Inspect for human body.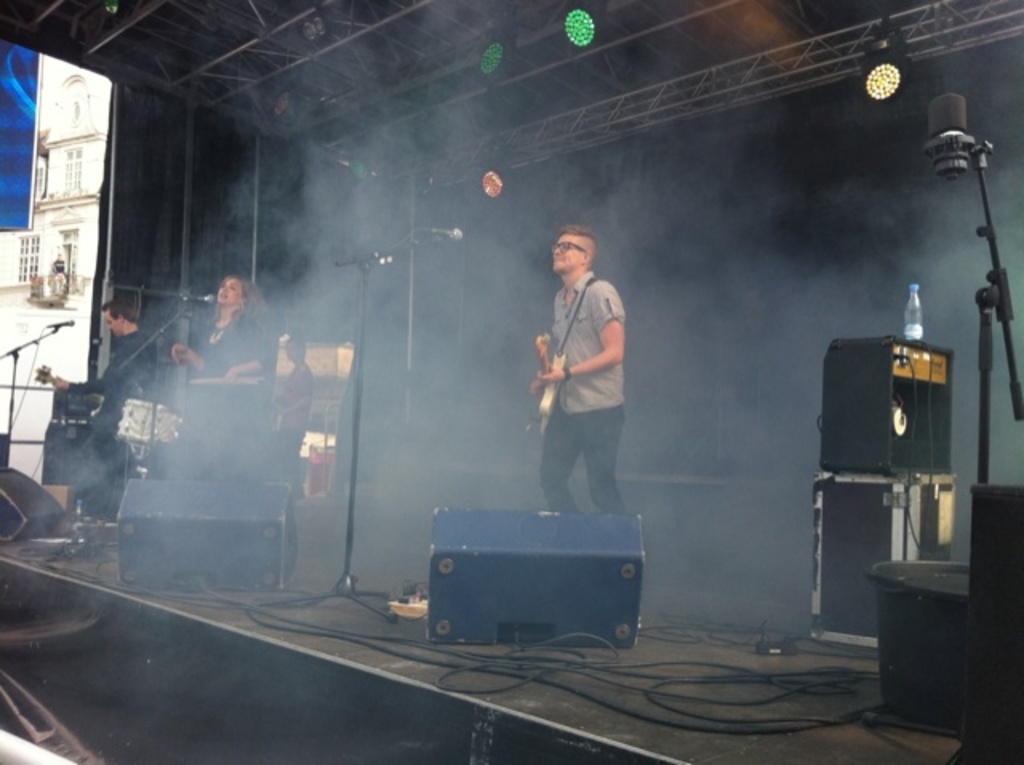
Inspection: Rect(531, 227, 640, 536).
